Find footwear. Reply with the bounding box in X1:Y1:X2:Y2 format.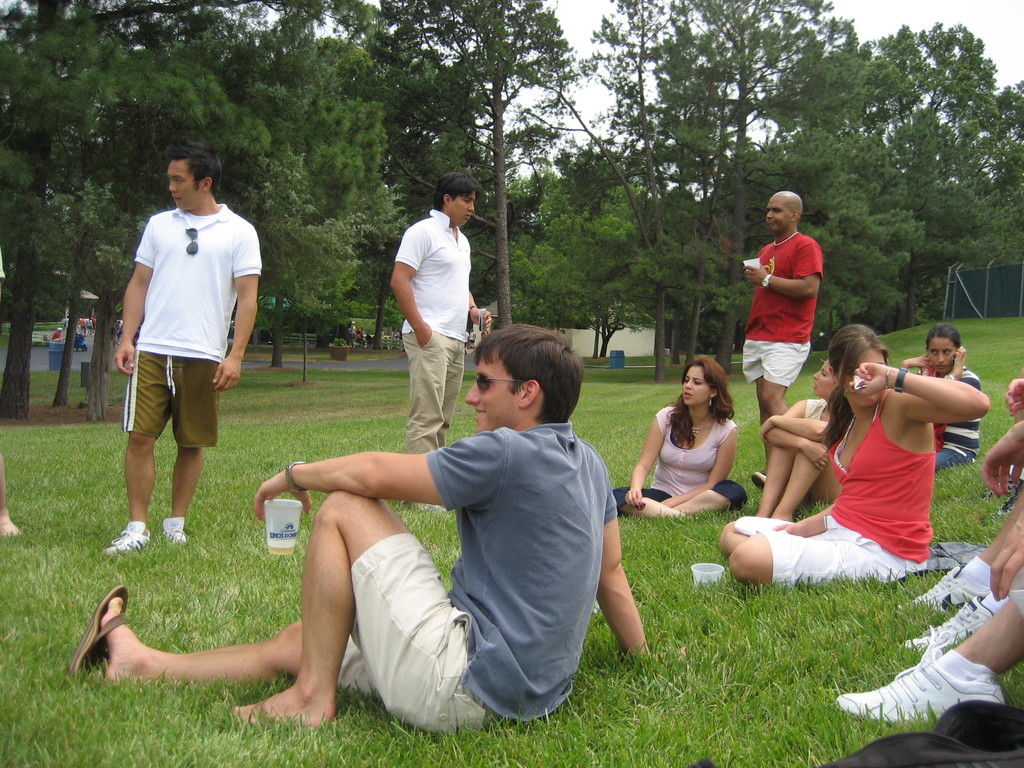
66:577:138:684.
